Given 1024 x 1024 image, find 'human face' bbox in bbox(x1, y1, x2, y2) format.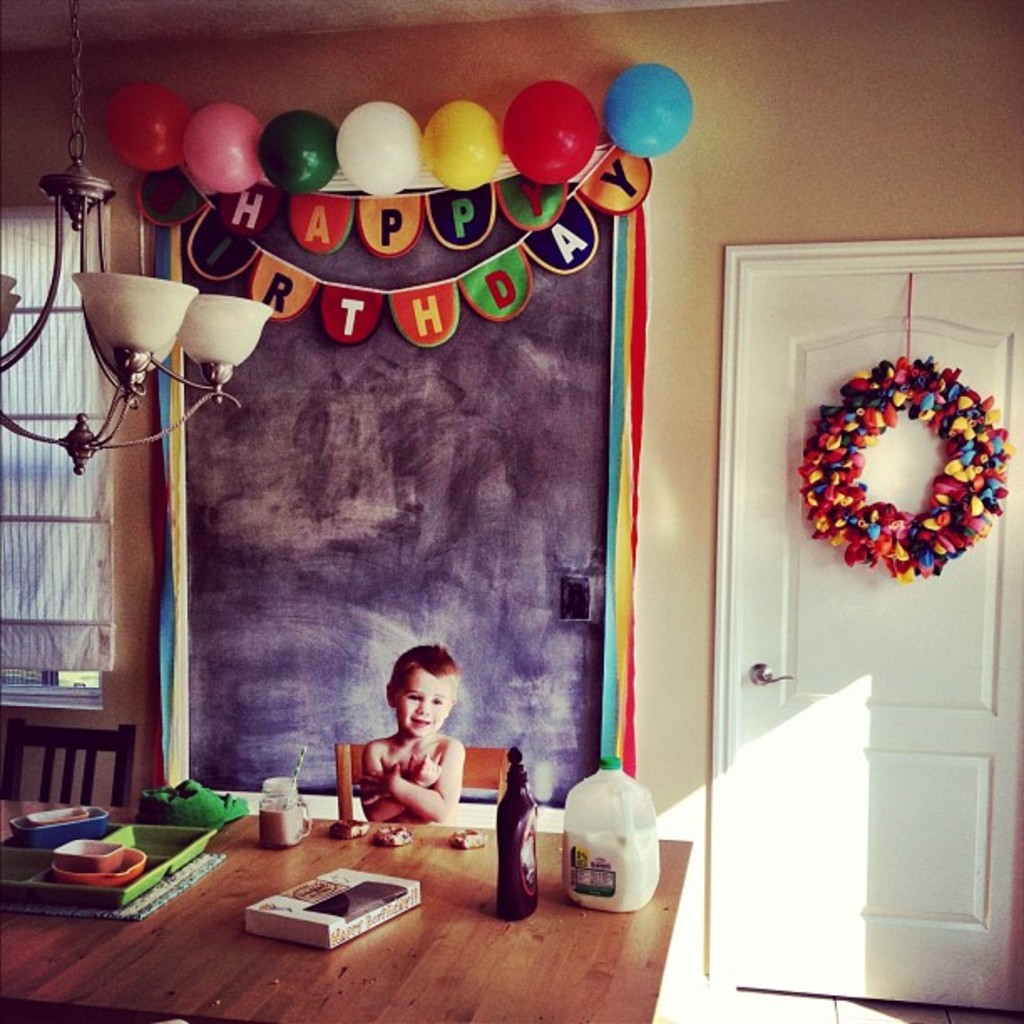
bbox(397, 666, 452, 735).
